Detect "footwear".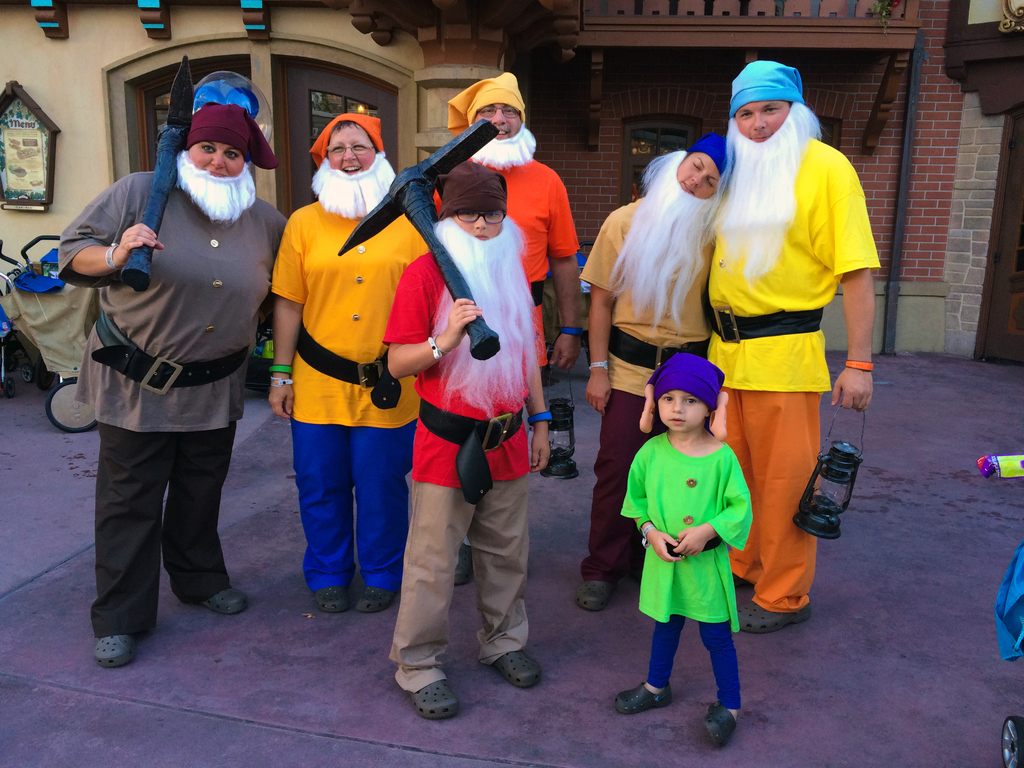
Detected at <region>200, 585, 253, 618</region>.
